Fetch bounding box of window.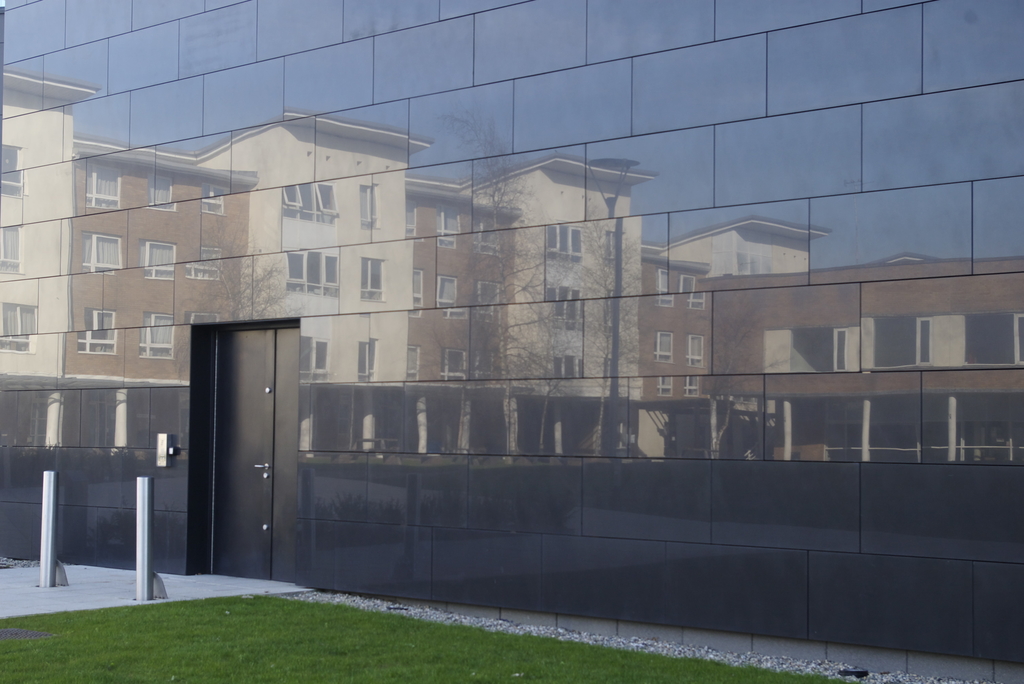
Bbox: (544, 283, 582, 330).
